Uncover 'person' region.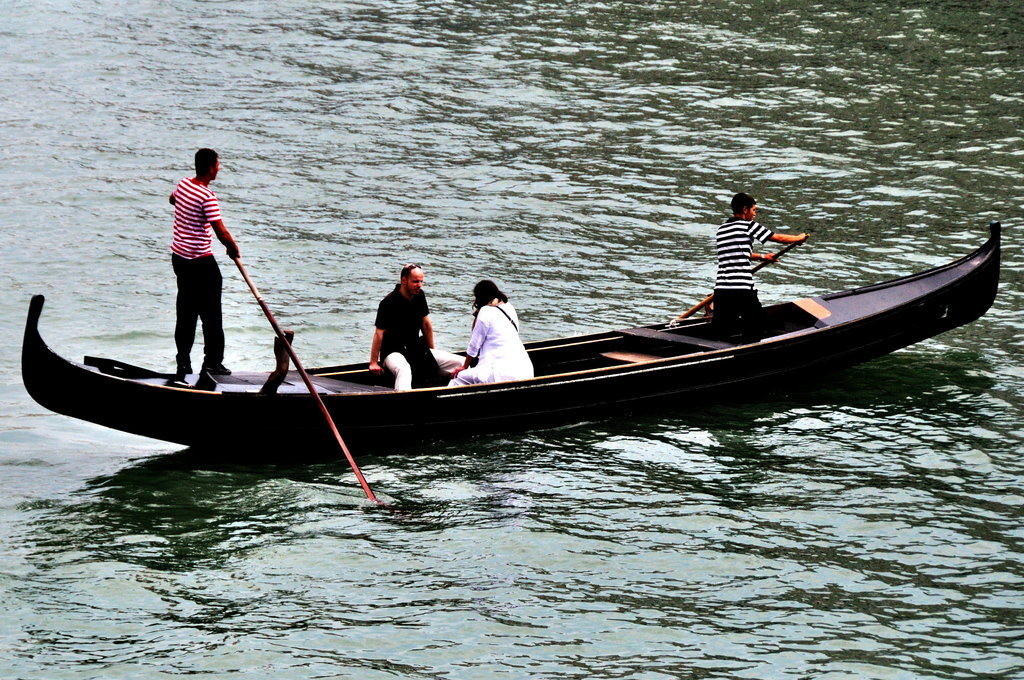
Uncovered: 369, 255, 435, 377.
